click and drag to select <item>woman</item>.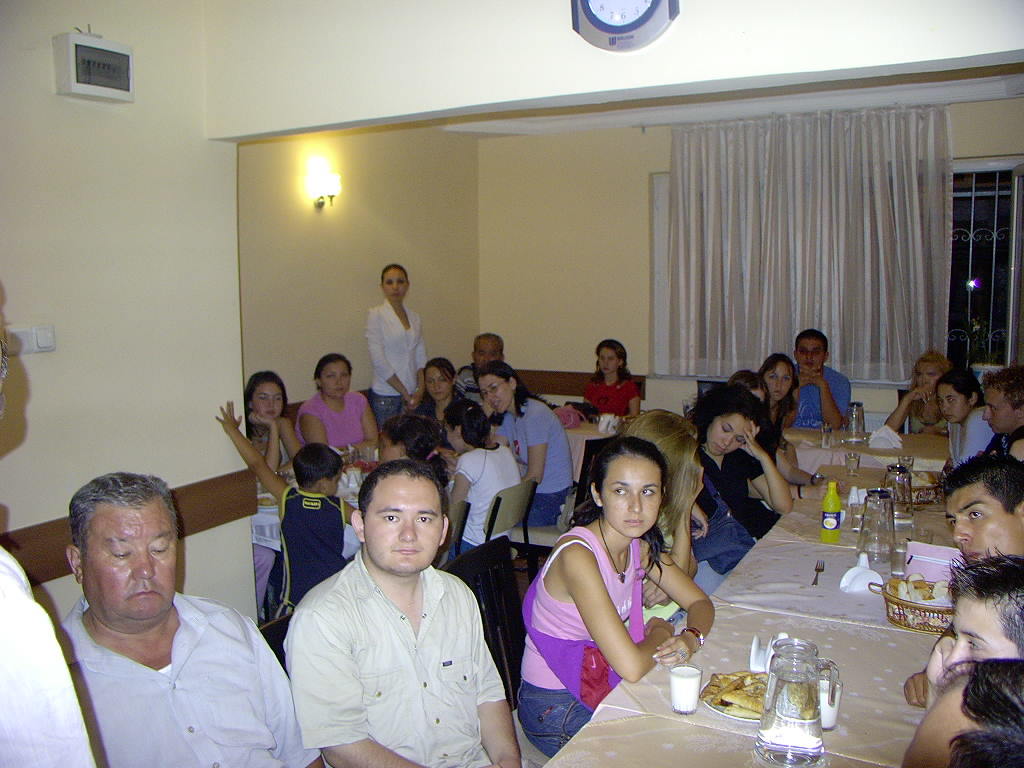
Selection: (x1=578, y1=338, x2=649, y2=419).
